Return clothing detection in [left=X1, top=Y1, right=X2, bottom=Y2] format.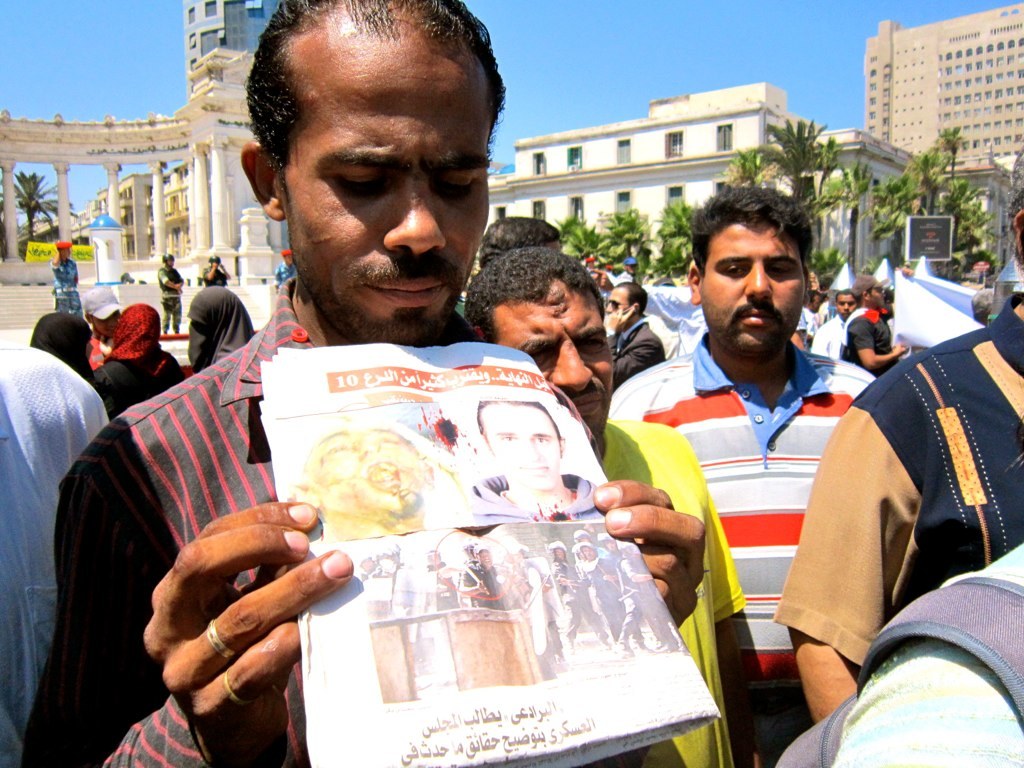
[left=51, top=258, right=83, bottom=315].
